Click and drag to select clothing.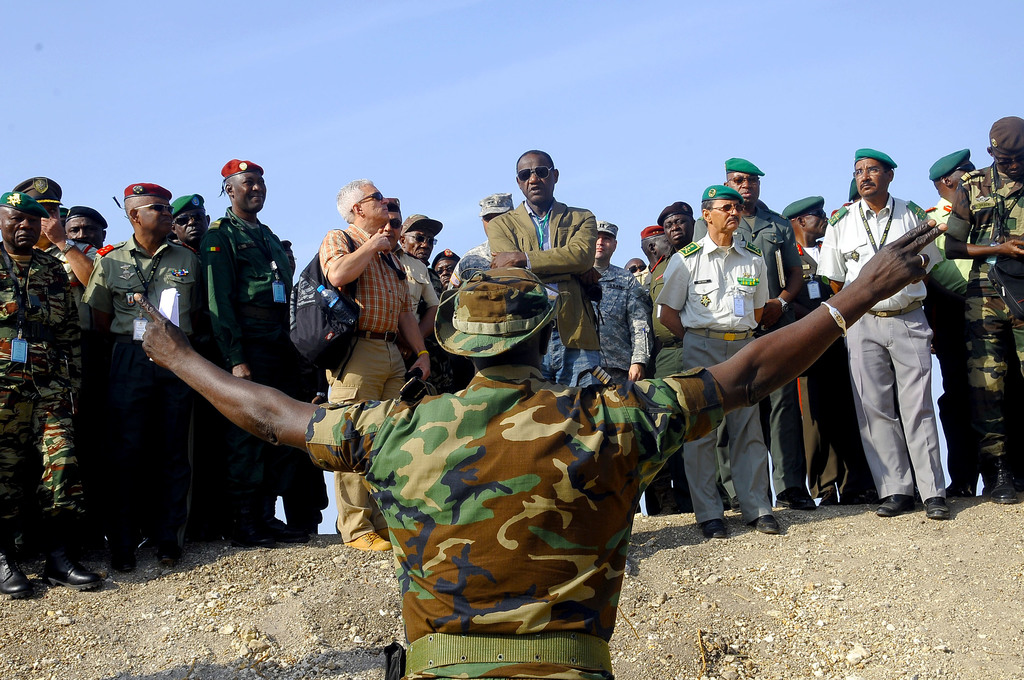
Selection: {"left": 337, "top": 296, "right": 759, "bottom": 620}.
